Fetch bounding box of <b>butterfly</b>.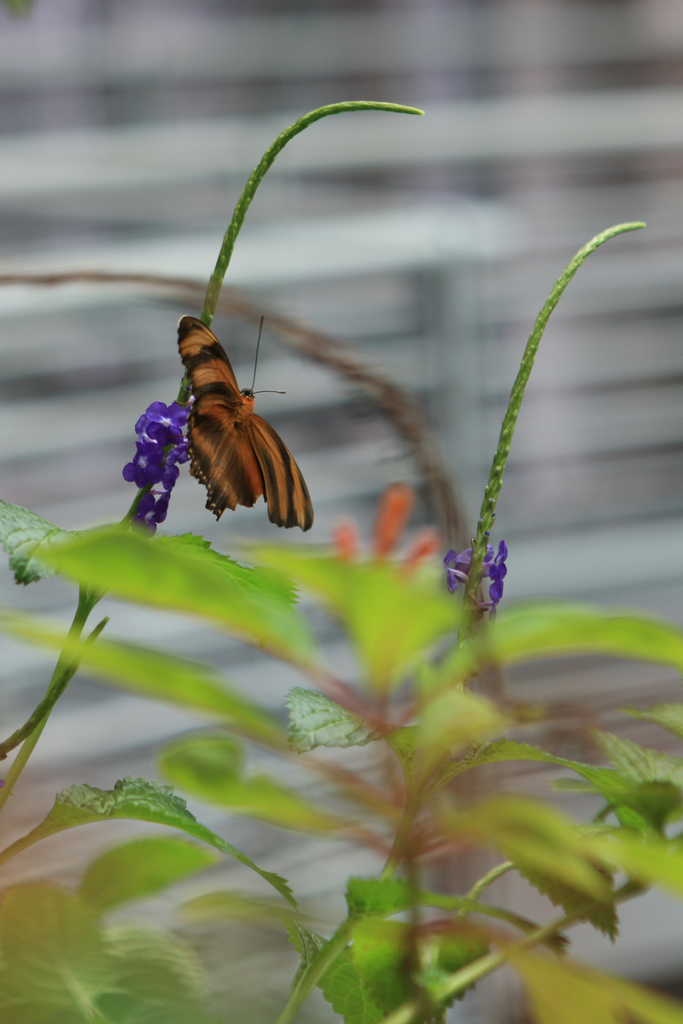
Bbox: 169 316 312 533.
